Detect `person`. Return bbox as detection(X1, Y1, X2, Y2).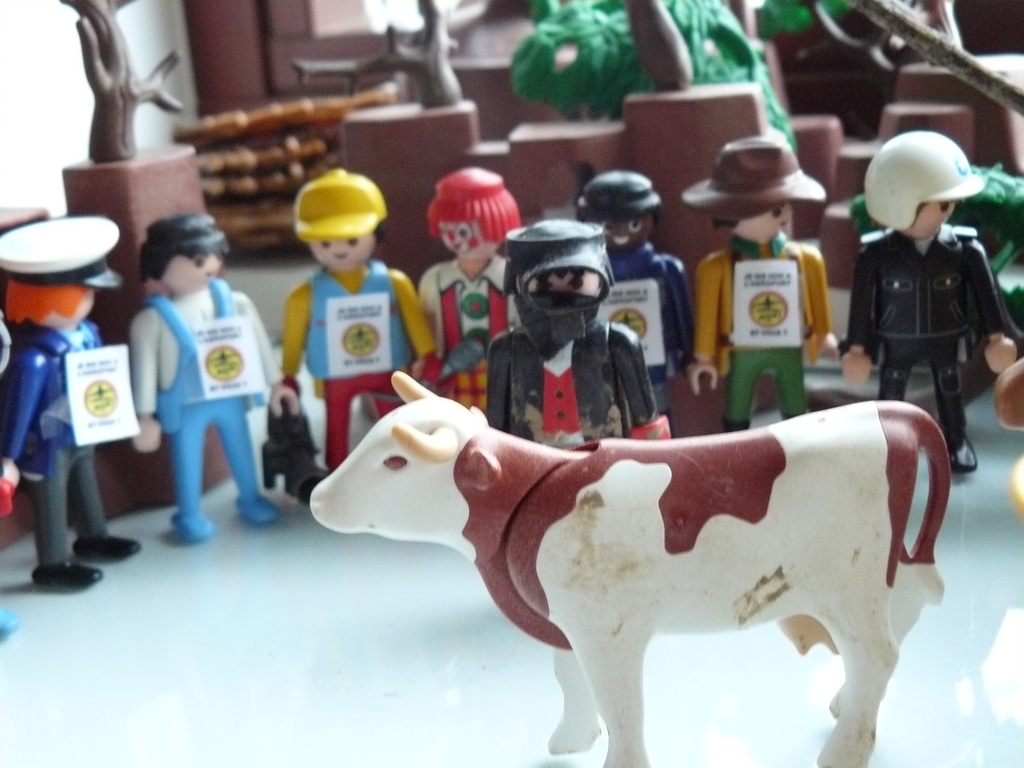
detection(571, 170, 701, 426).
